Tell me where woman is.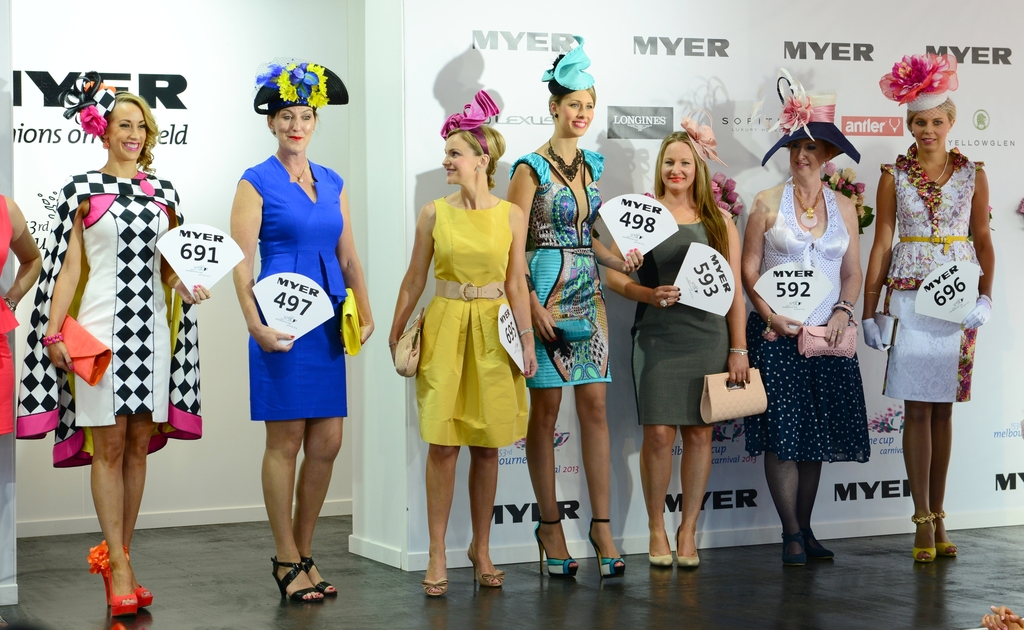
woman is at [604, 113, 760, 574].
